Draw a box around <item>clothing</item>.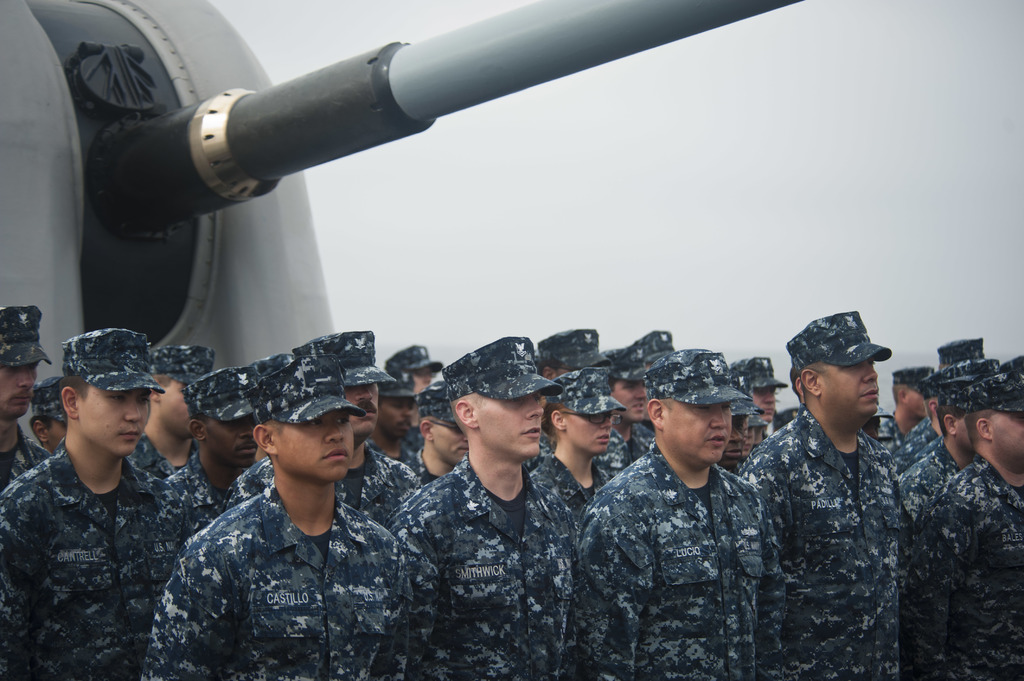
box(381, 456, 576, 680).
